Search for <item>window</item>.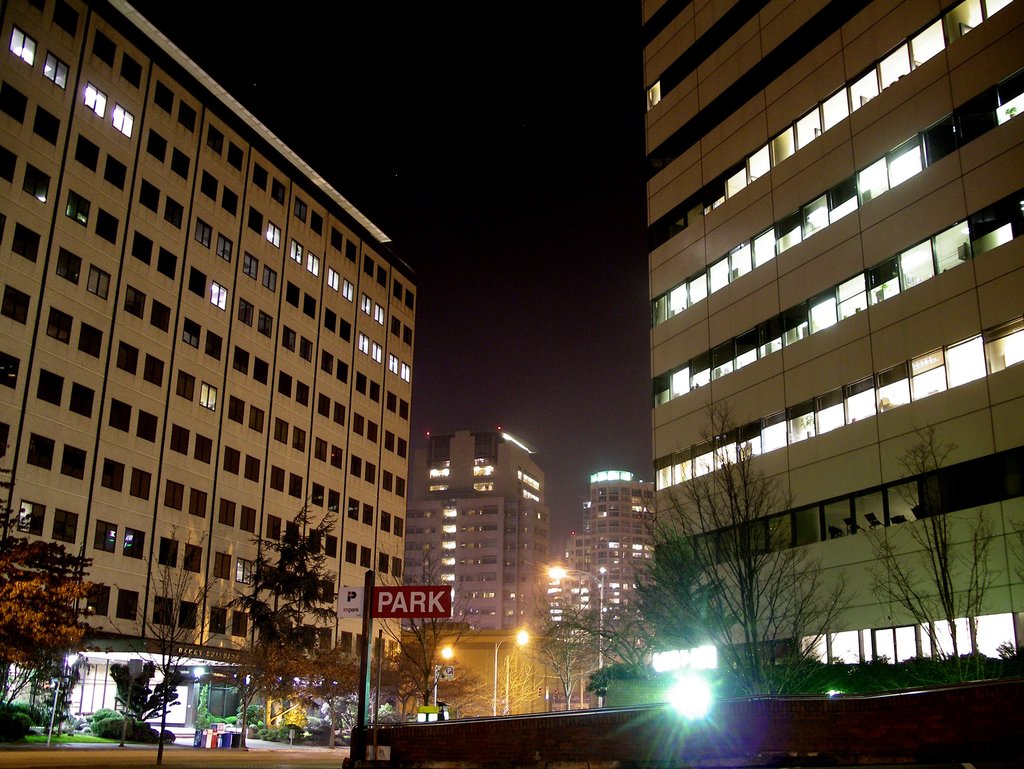
Found at rect(390, 351, 397, 372).
